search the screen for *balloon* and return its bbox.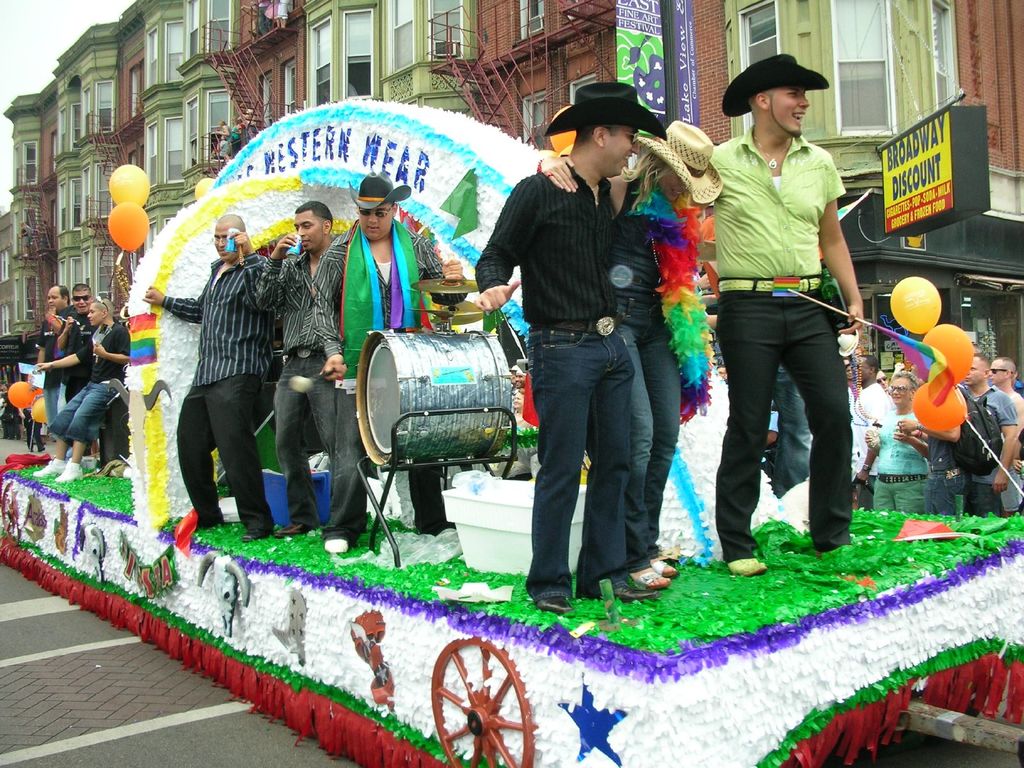
Found: {"x1": 911, "y1": 383, "x2": 966, "y2": 430}.
